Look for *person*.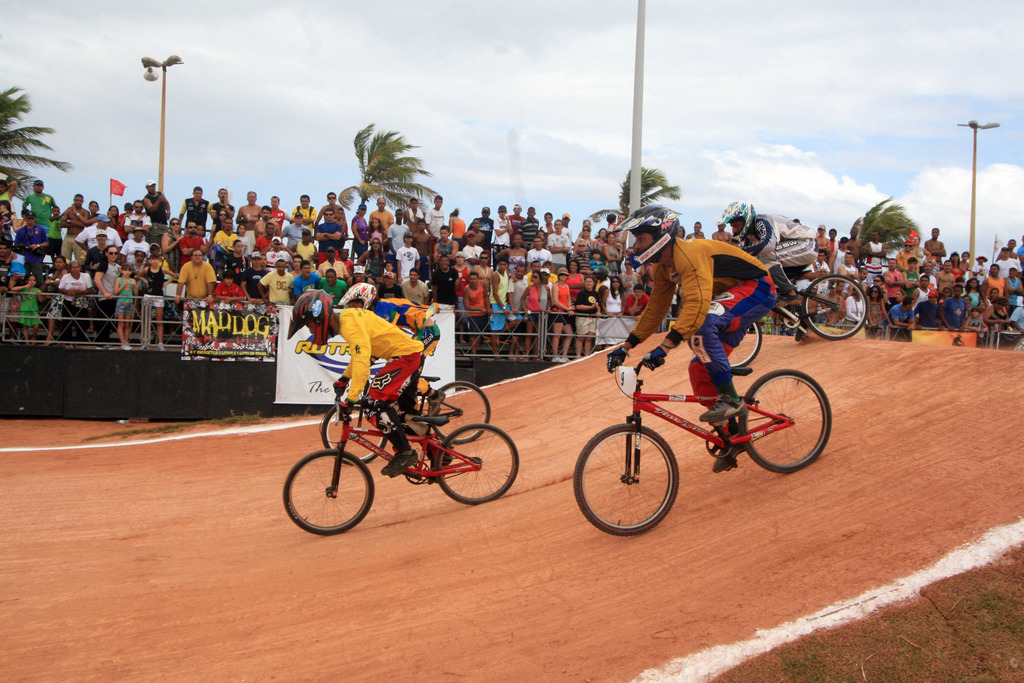
Found: x1=292 y1=289 x2=447 y2=477.
